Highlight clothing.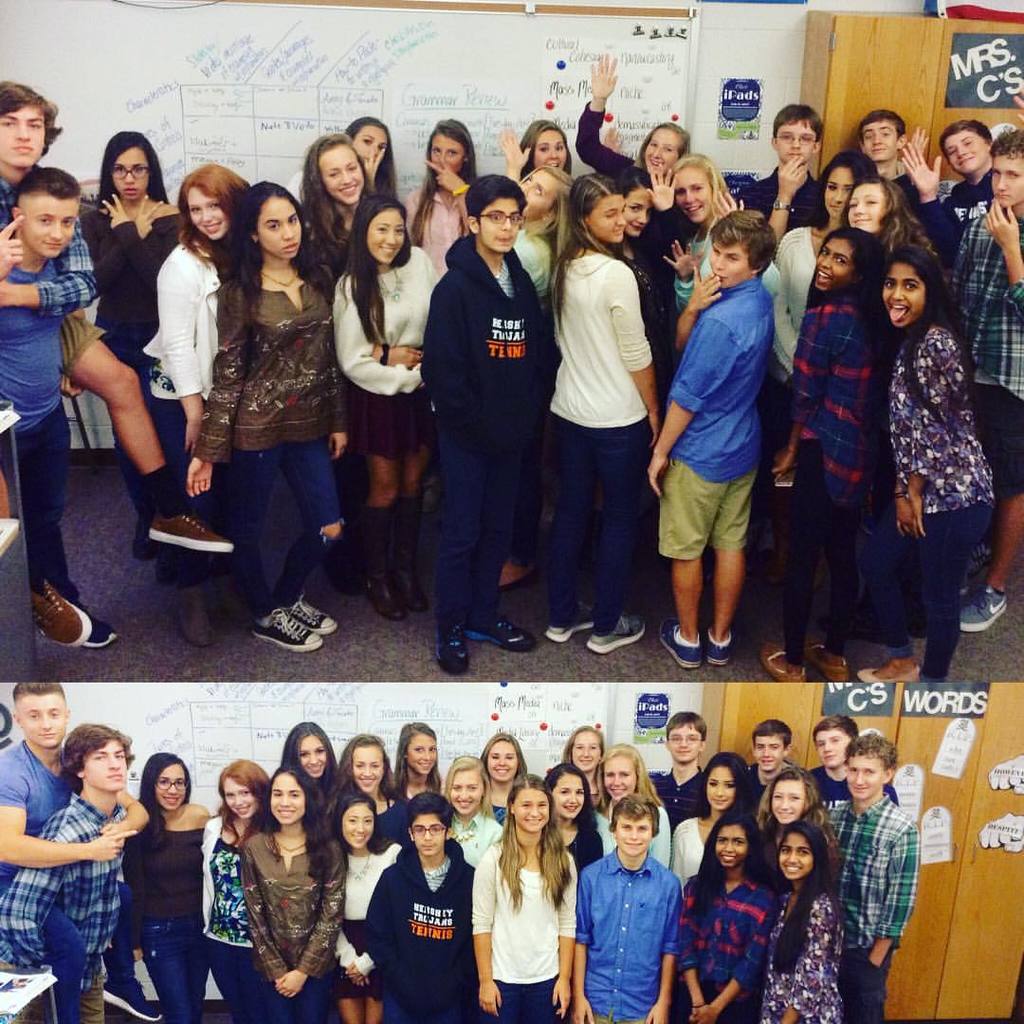
Highlighted region: {"left": 750, "top": 882, "right": 840, "bottom": 1020}.
